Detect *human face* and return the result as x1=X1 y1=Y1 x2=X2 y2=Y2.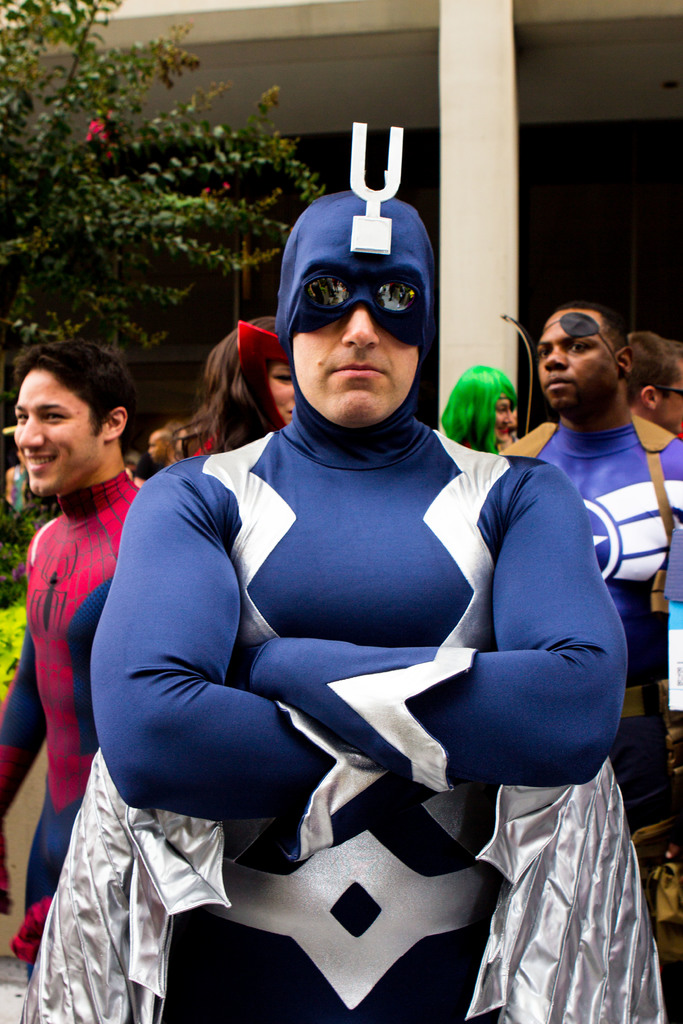
x1=15 y1=370 x2=106 y2=488.
